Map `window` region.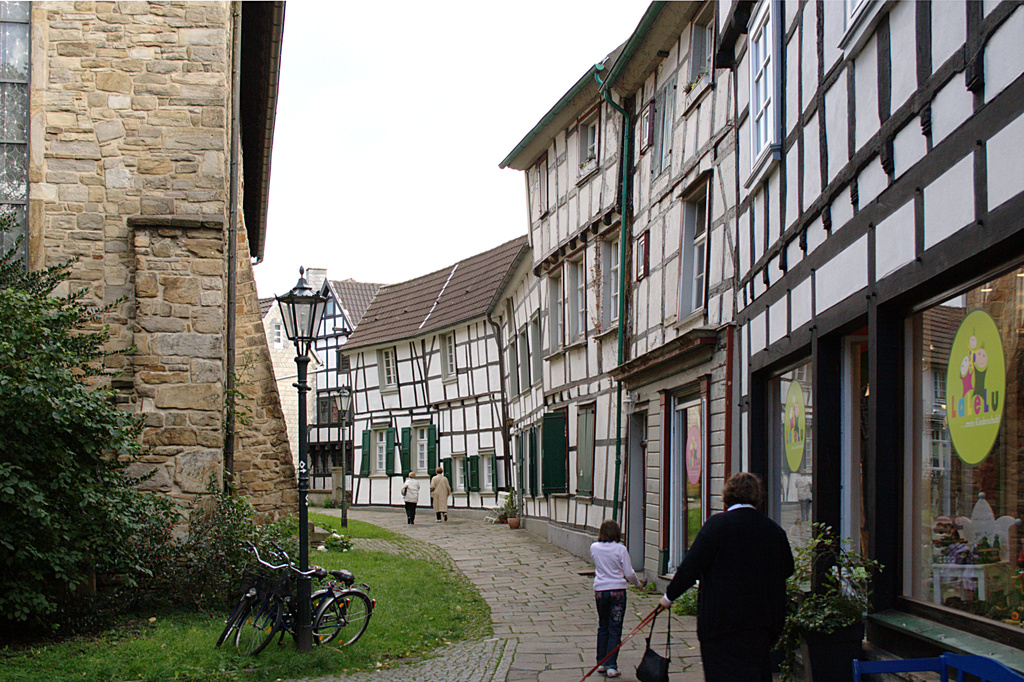
Mapped to pyautogui.locateOnScreen(452, 456, 460, 492).
